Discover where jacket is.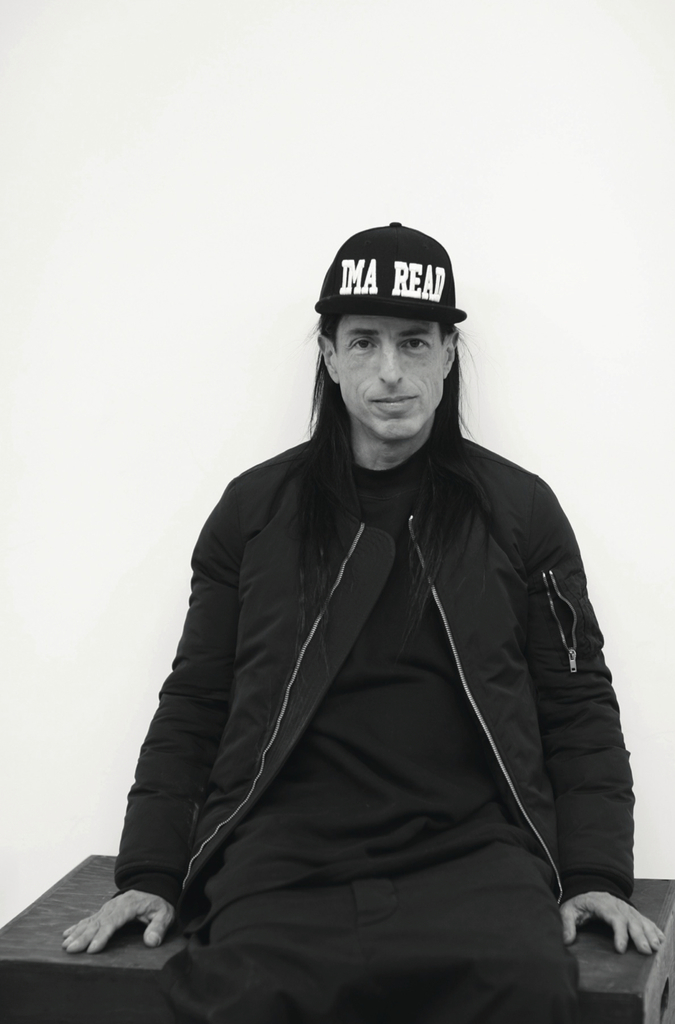
Discovered at box(90, 310, 638, 937).
